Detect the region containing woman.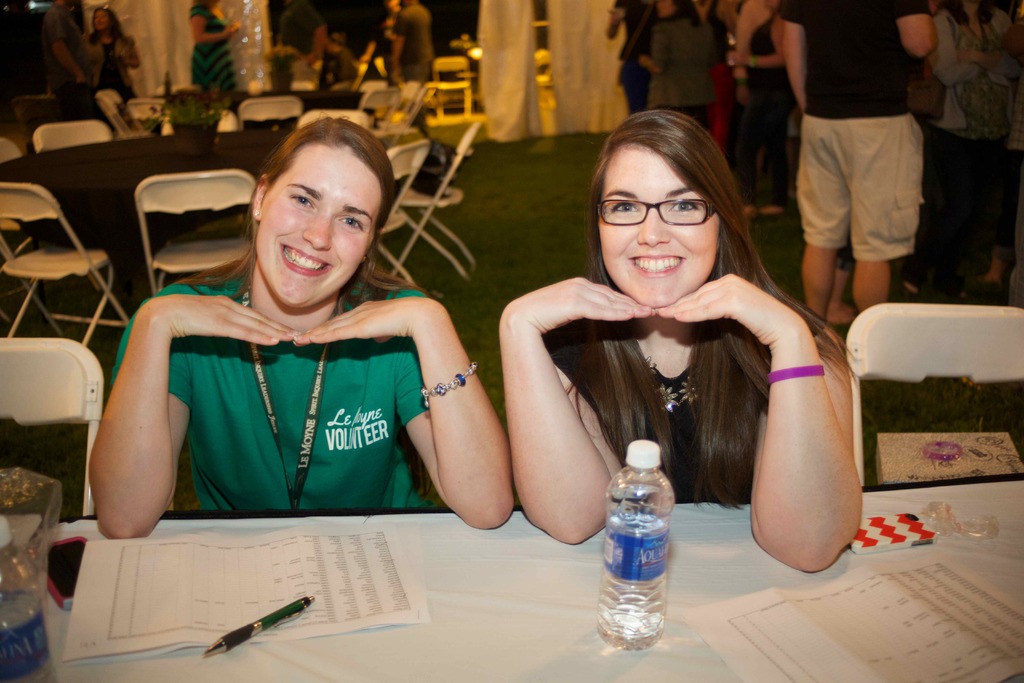
box=[190, 0, 241, 97].
